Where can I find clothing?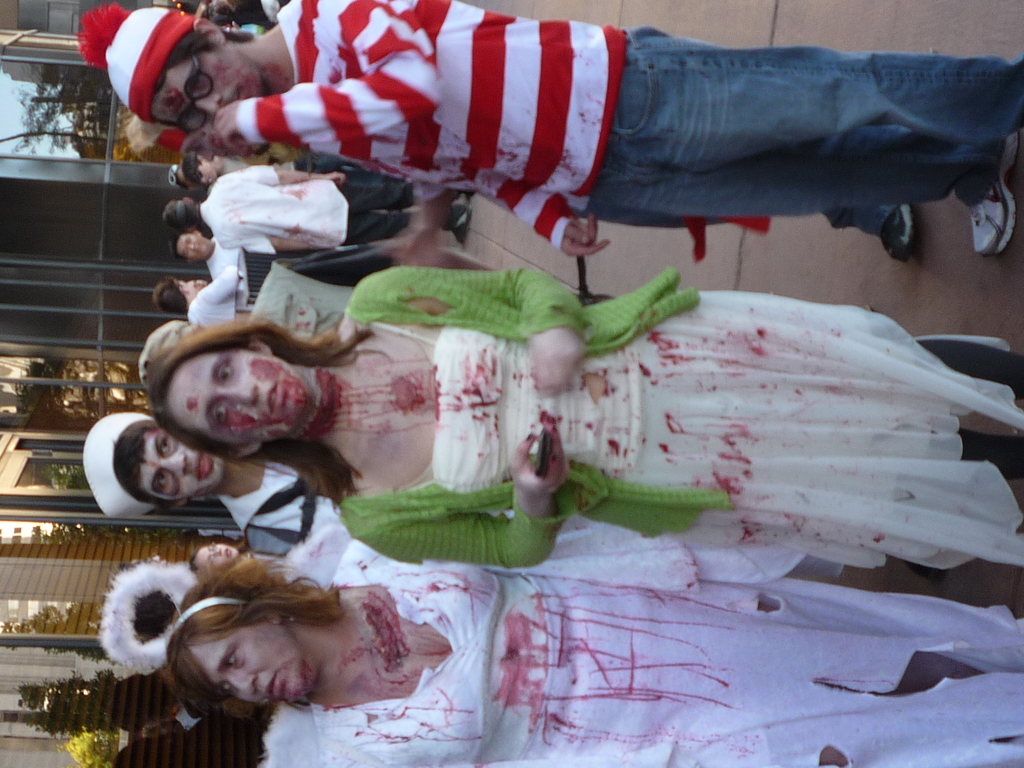
You can find it at bbox(189, 263, 255, 325).
